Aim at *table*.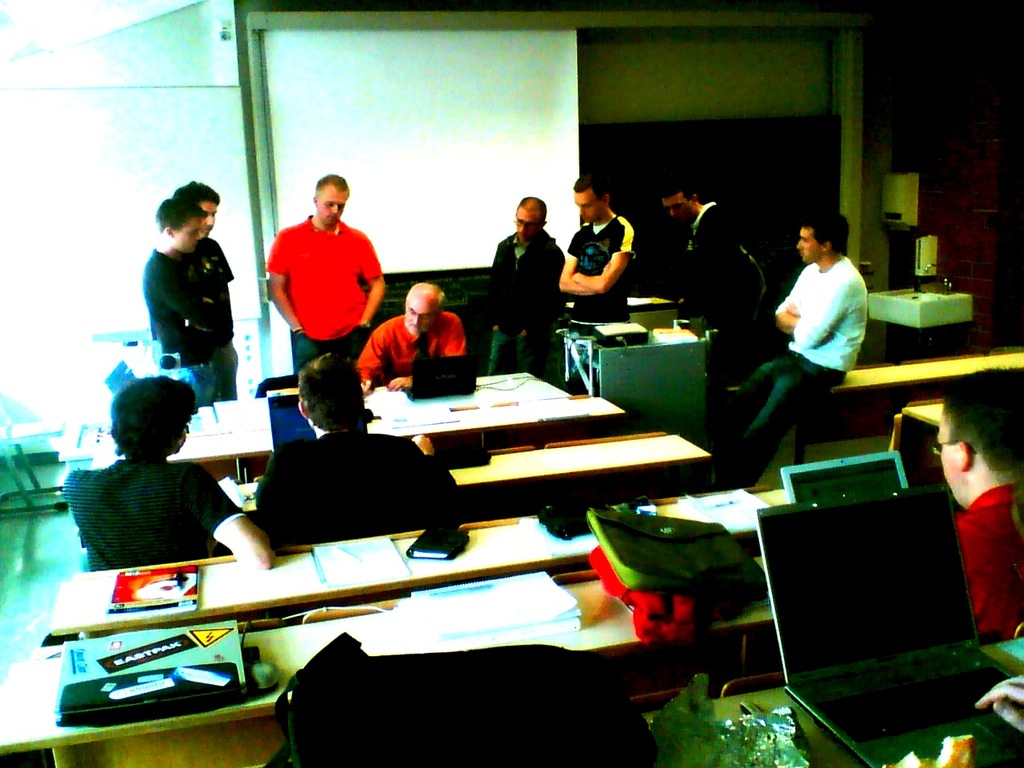
Aimed at crop(41, 479, 770, 634).
